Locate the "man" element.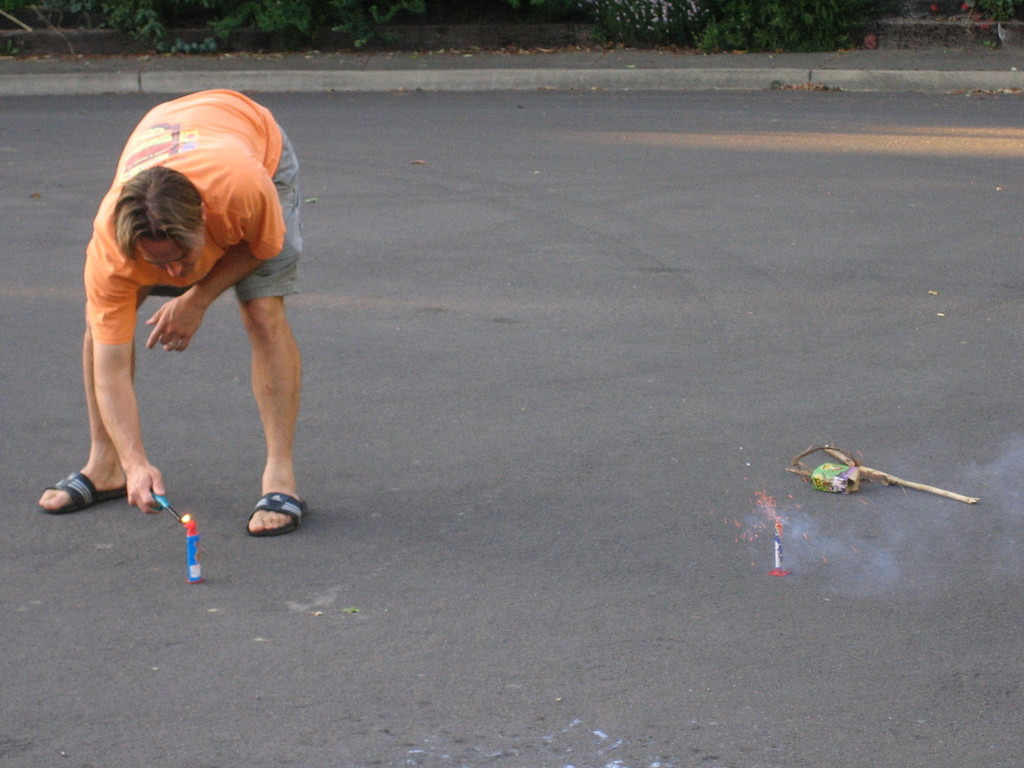
Element bbox: locate(28, 84, 312, 529).
